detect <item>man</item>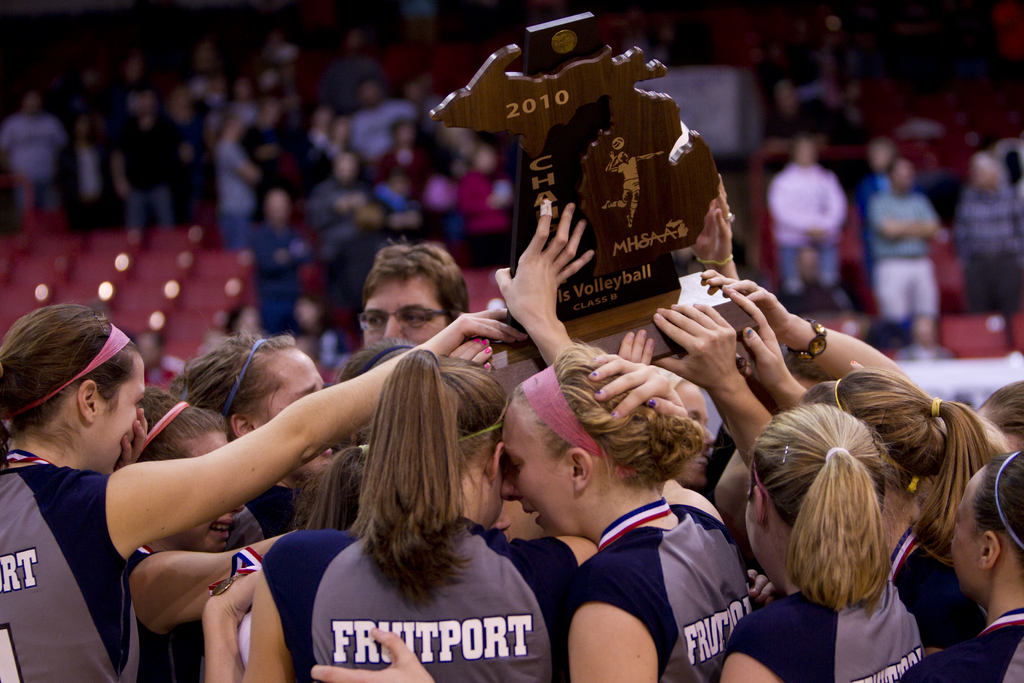
353:239:472:351
